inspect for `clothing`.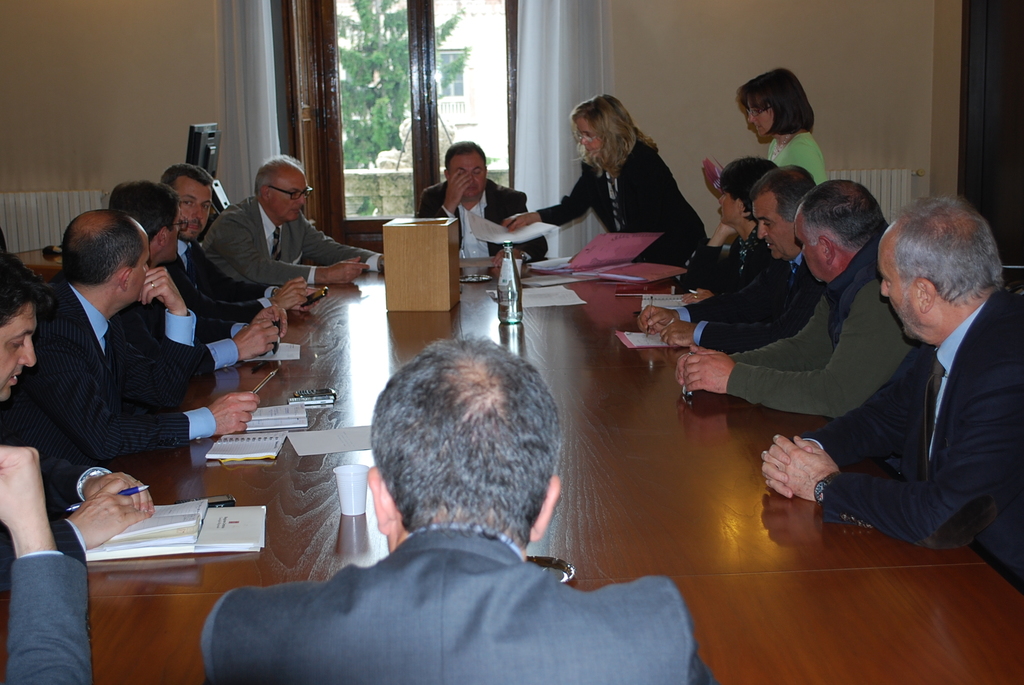
Inspection: 1, 278, 215, 466.
